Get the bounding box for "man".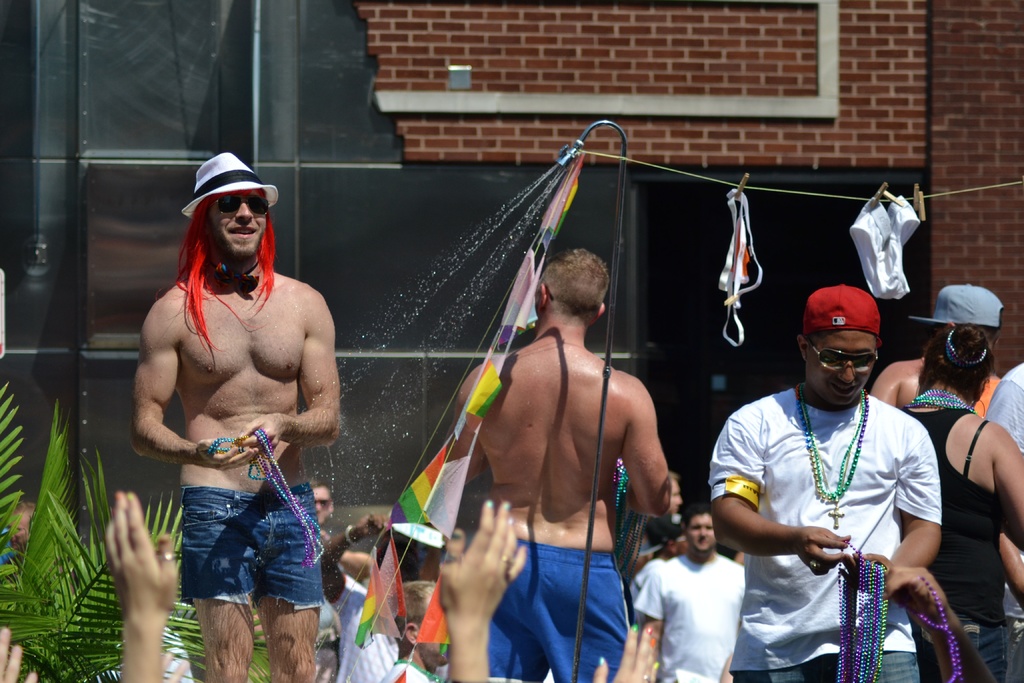
bbox(129, 154, 337, 682).
